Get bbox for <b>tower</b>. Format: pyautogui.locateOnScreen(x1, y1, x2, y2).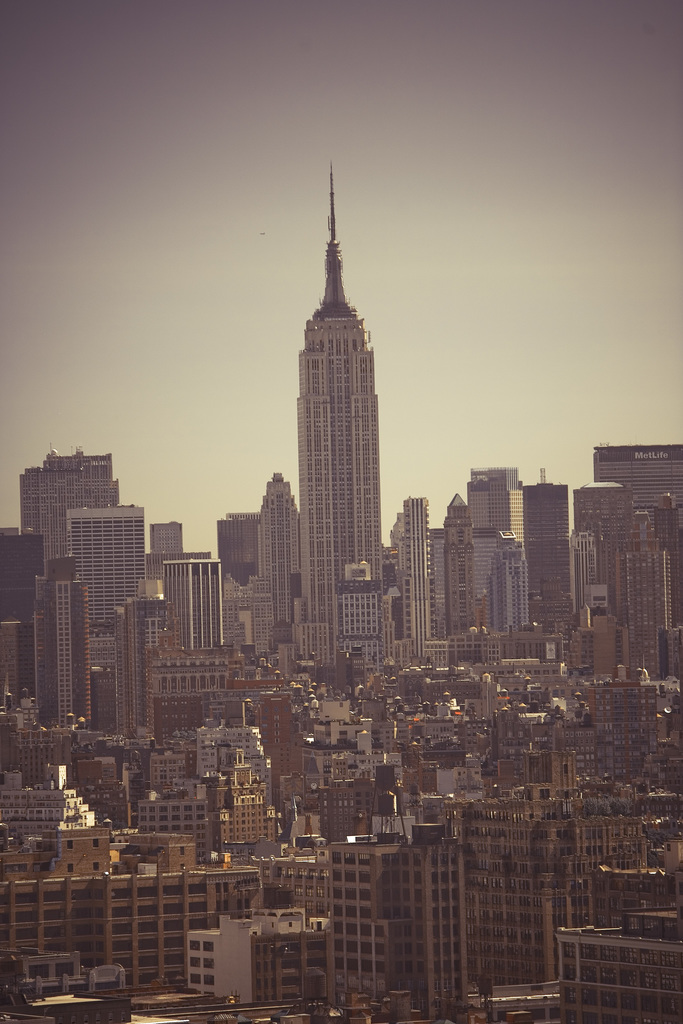
pyautogui.locateOnScreen(585, 441, 682, 504).
